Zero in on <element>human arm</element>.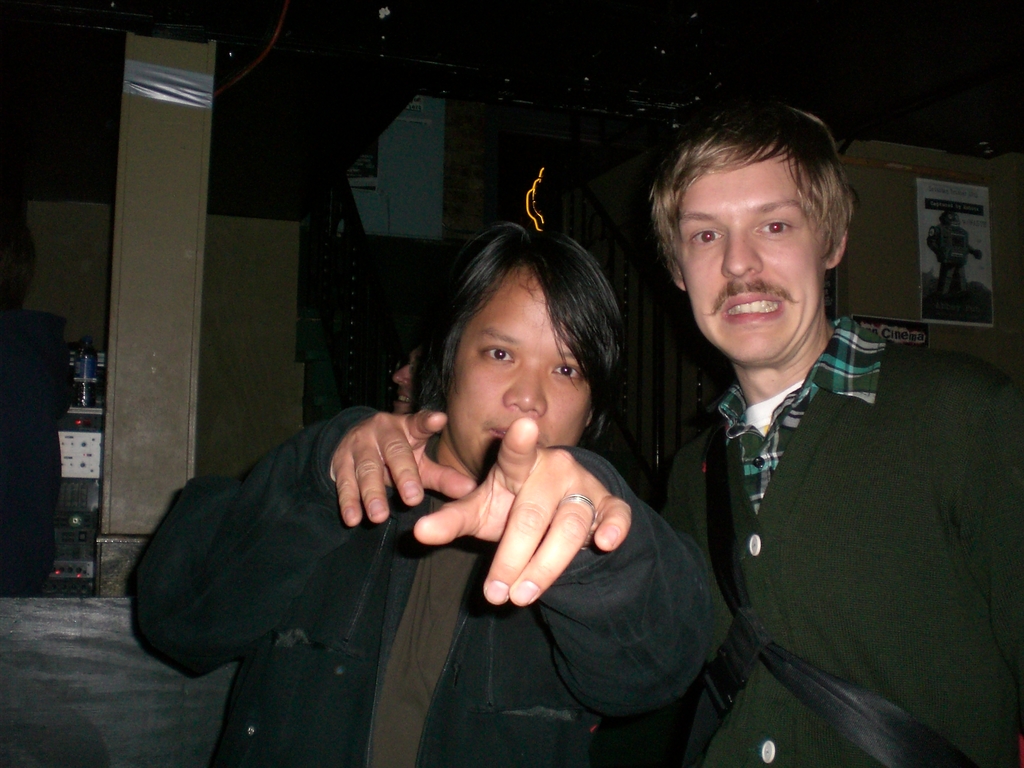
Zeroed in: [960,373,1023,681].
